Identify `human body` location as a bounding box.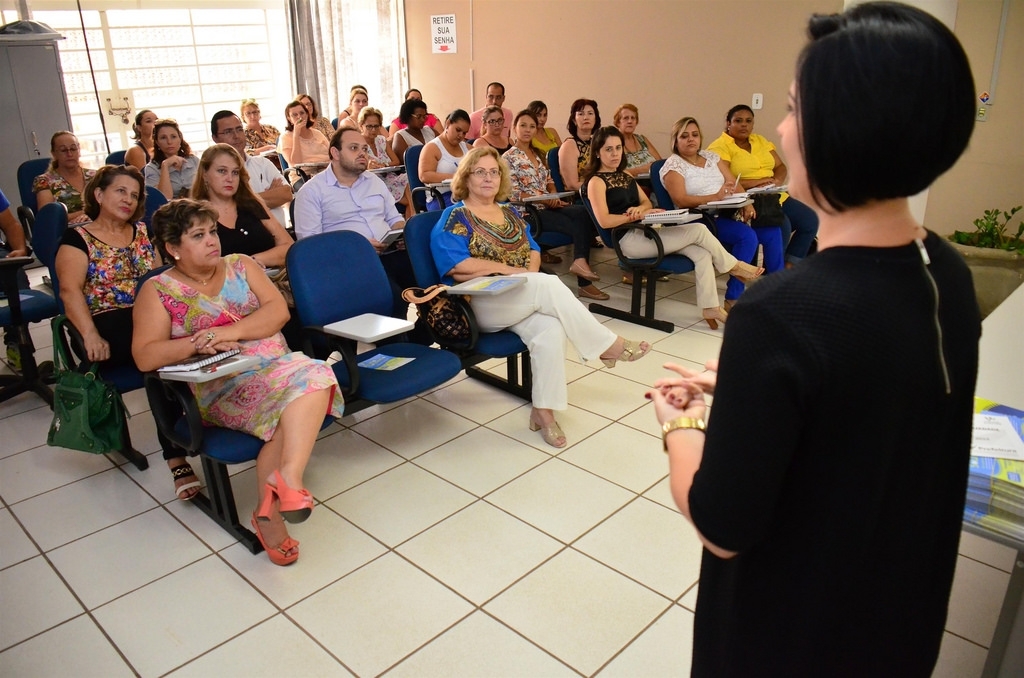
464,81,517,141.
